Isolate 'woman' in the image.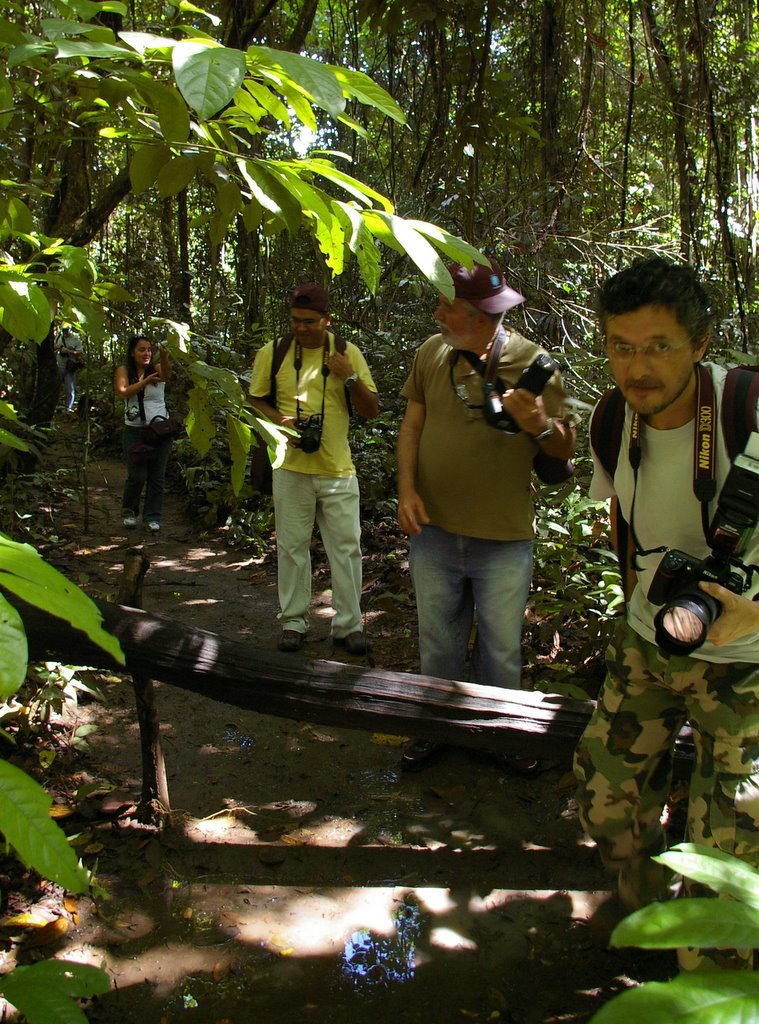
Isolated region: x1=113 y1=333 x2=173 y2=534.
